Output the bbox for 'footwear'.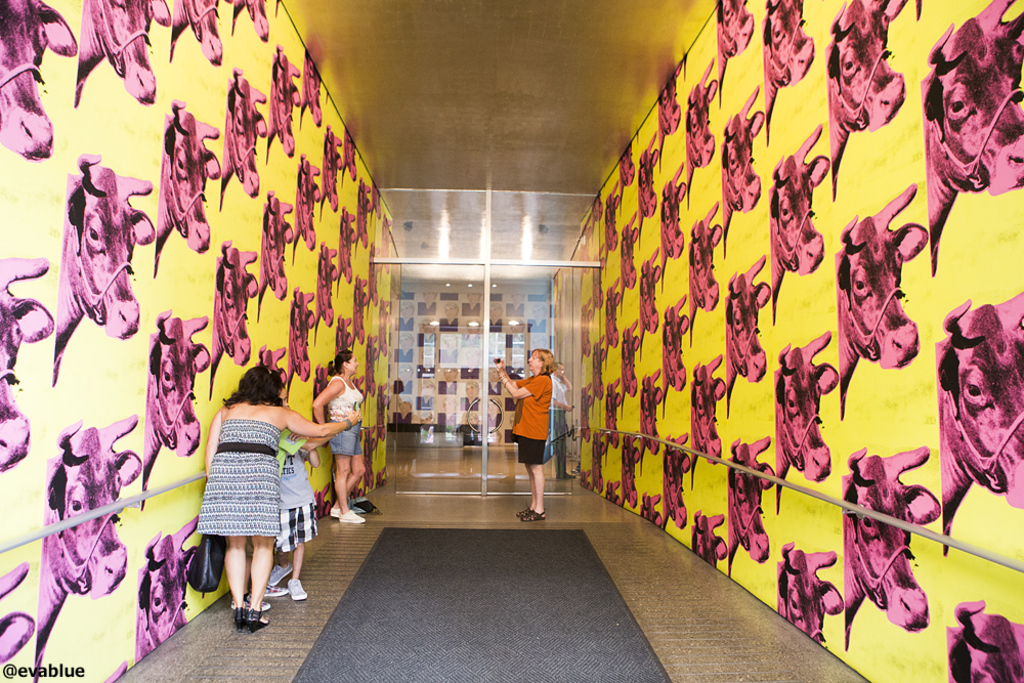
region(287, 577, 306, 603).
